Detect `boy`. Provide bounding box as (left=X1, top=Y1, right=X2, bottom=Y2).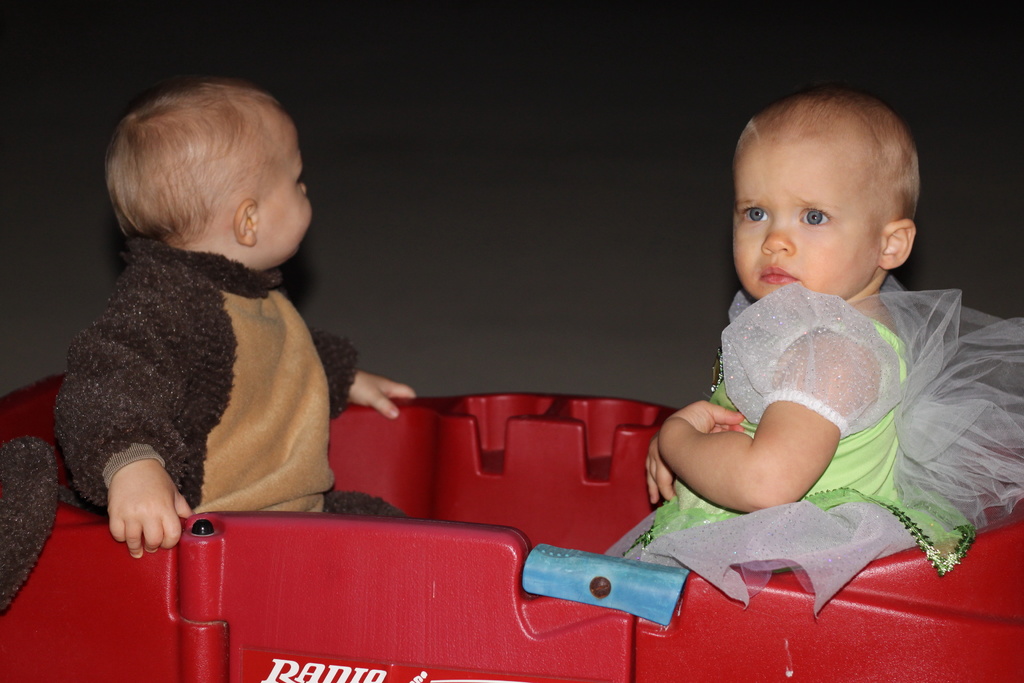
(left=54, top=78, right=414, bottom=560).
